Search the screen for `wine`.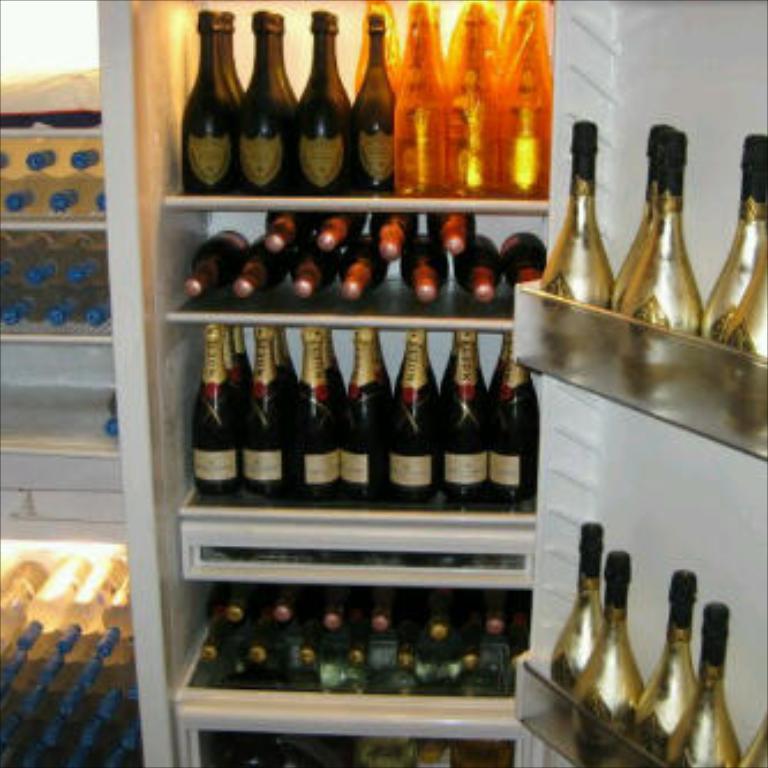
Found at region(249, 337, 293, 507).
